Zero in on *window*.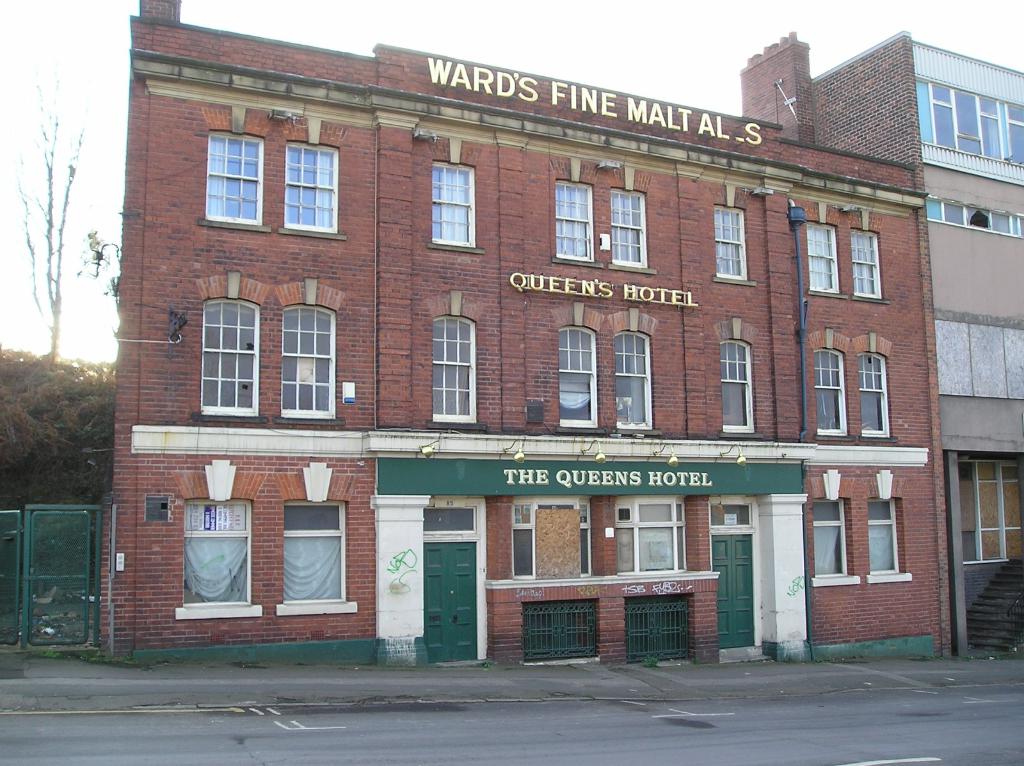
Zeroed in: [x1=204, y1=299, x2=263, y2=416].
